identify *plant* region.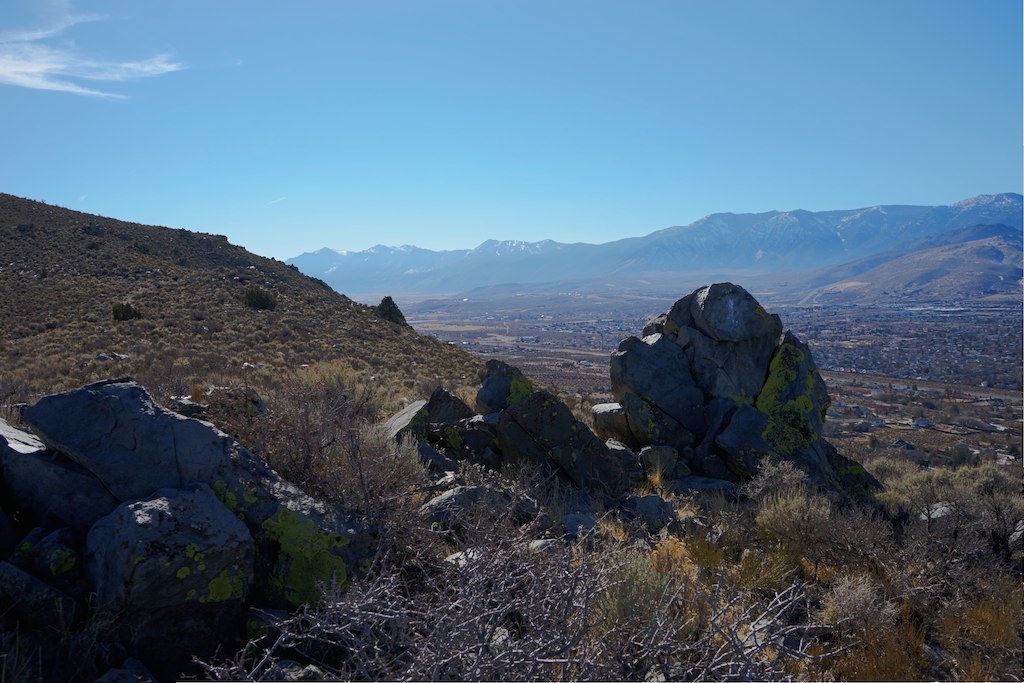
Region: select_region(81, 216, 108, 238).
